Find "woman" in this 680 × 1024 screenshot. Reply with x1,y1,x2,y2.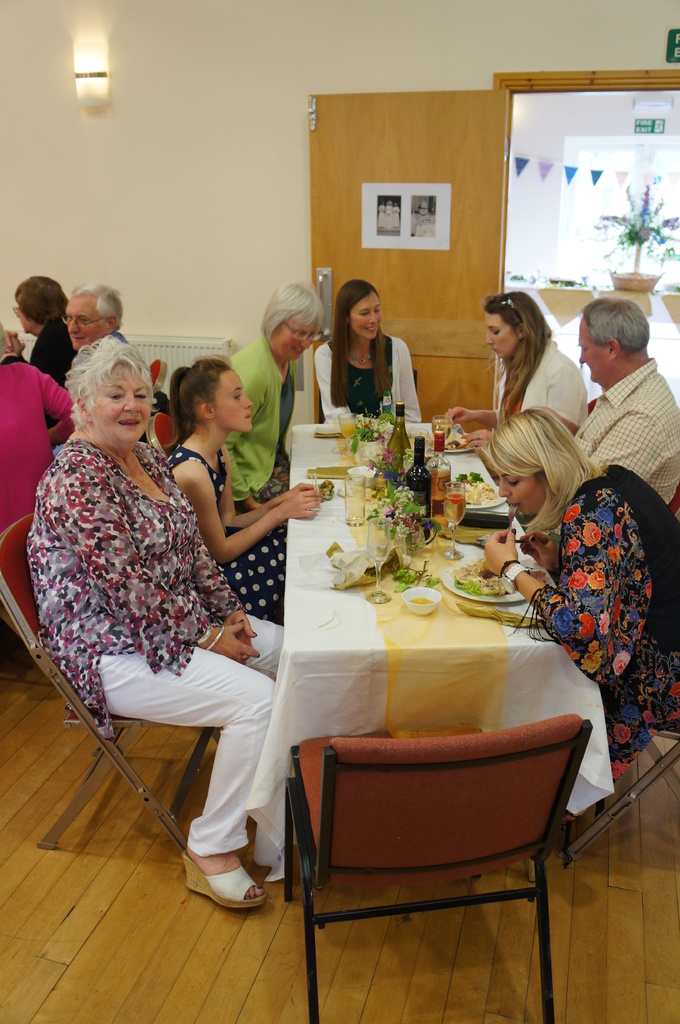
15,274,86,391.
